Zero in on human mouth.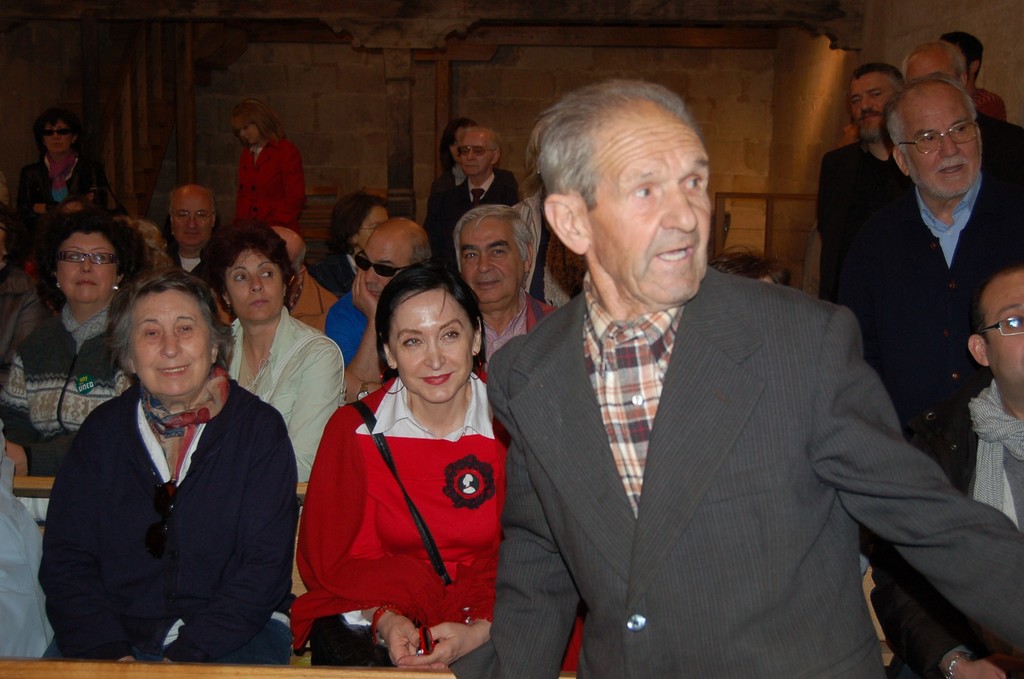
Zeroed in: [935,163,971,174].
